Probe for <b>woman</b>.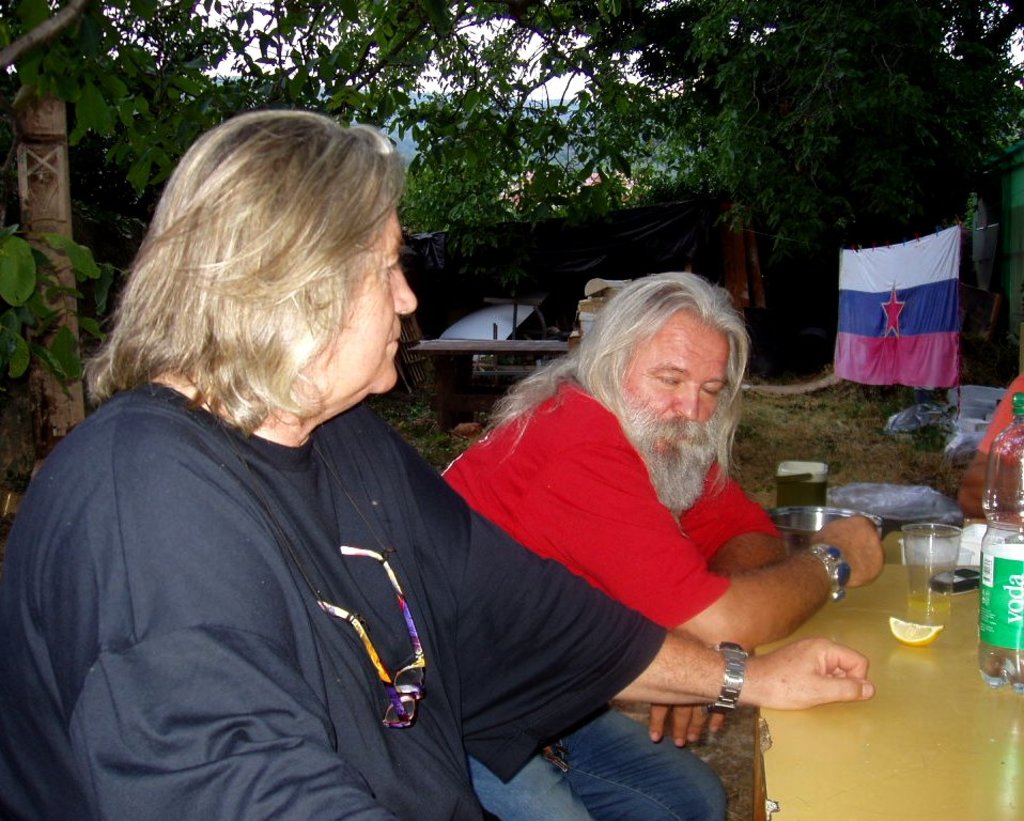
Probe result: {"x1": 0, "y1": 95, "x2": 878, "y2": 820}.
